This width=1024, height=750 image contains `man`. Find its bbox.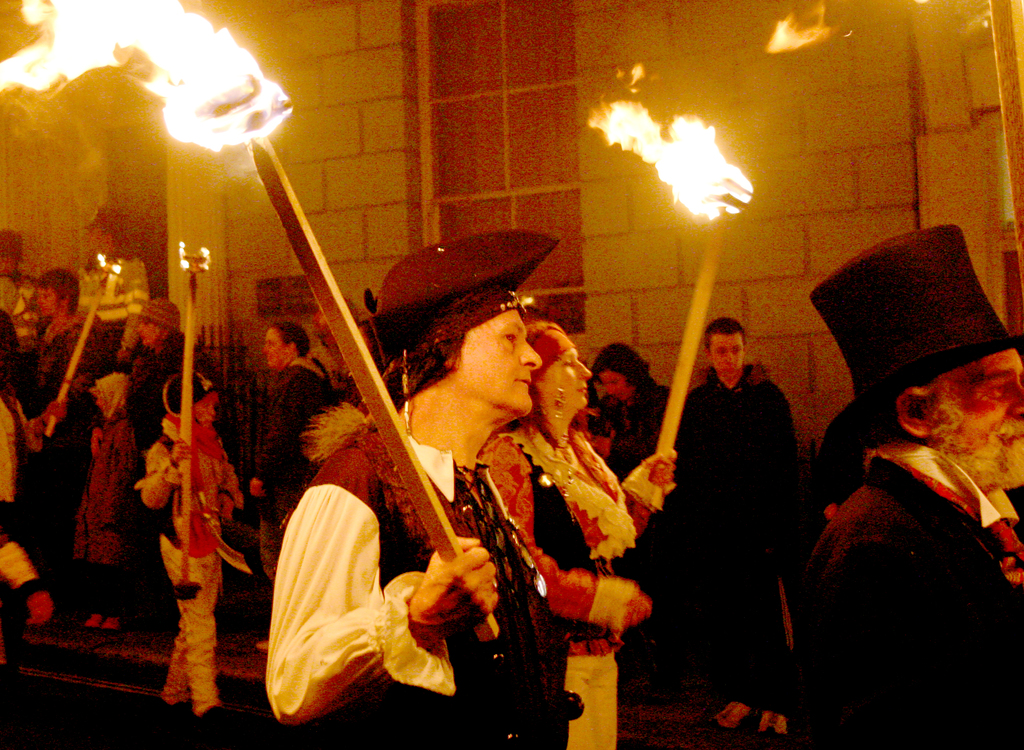
[681,321,788,406].
